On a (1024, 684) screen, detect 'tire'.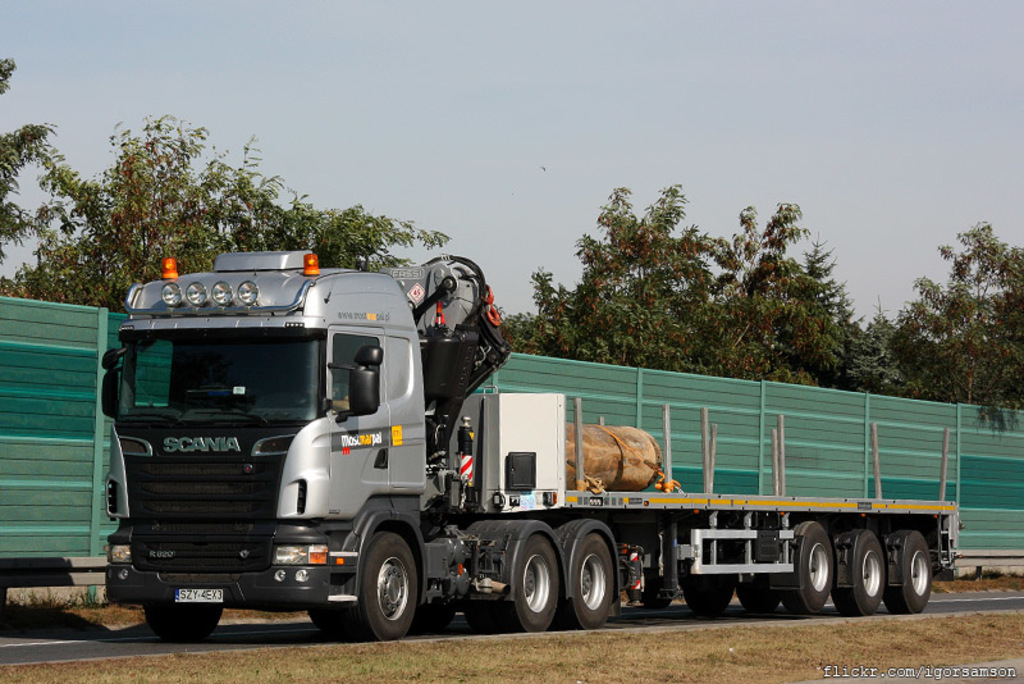
563:532:623:630.
